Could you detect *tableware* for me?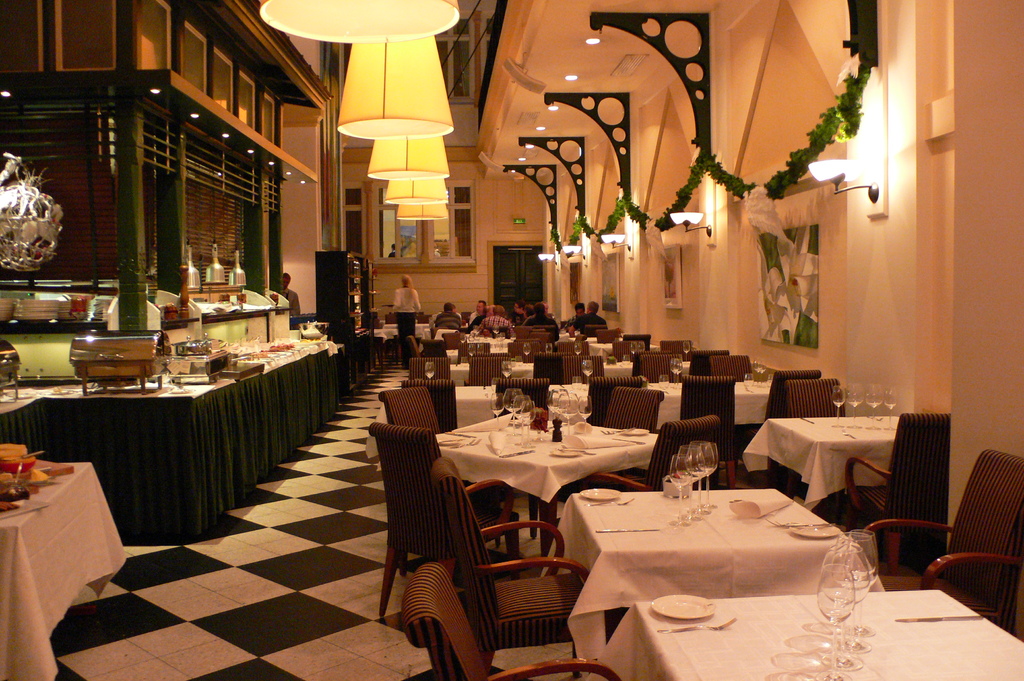
Detection result: [x1=652, y1=612, x2=739, y2=634].
